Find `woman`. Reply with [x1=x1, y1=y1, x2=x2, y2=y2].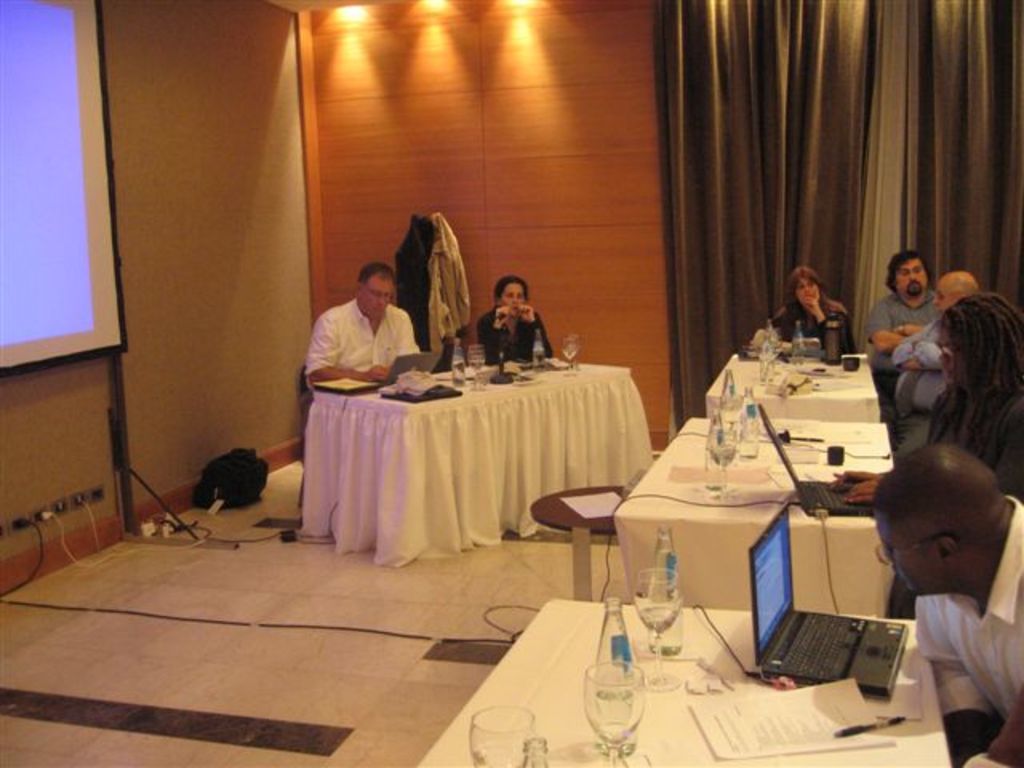
[x1=784, y1=259, x2=856, y2=350].
